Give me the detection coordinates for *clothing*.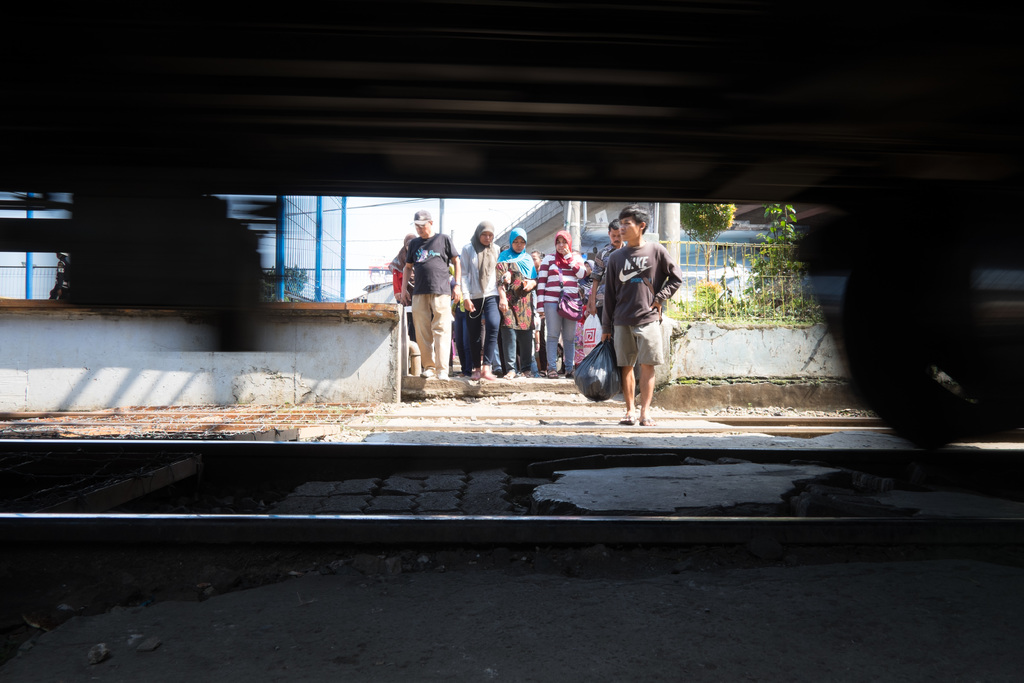
{"left": 541, "top": 226, "right": 588, "bottom": 372}.
